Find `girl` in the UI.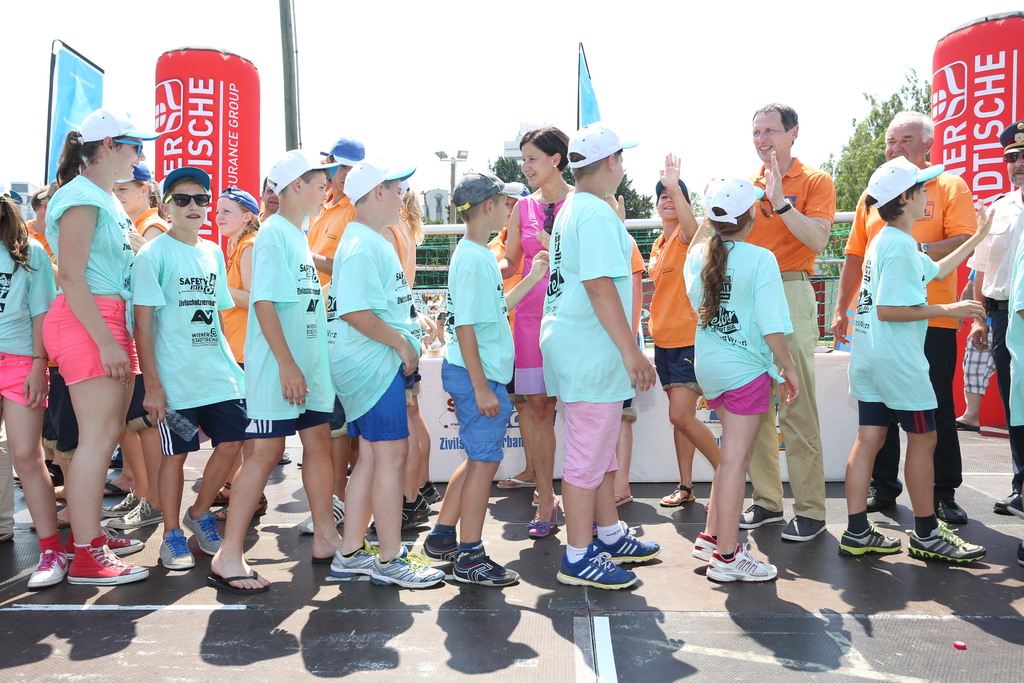
UI element at 212, 182, 268, 525.
